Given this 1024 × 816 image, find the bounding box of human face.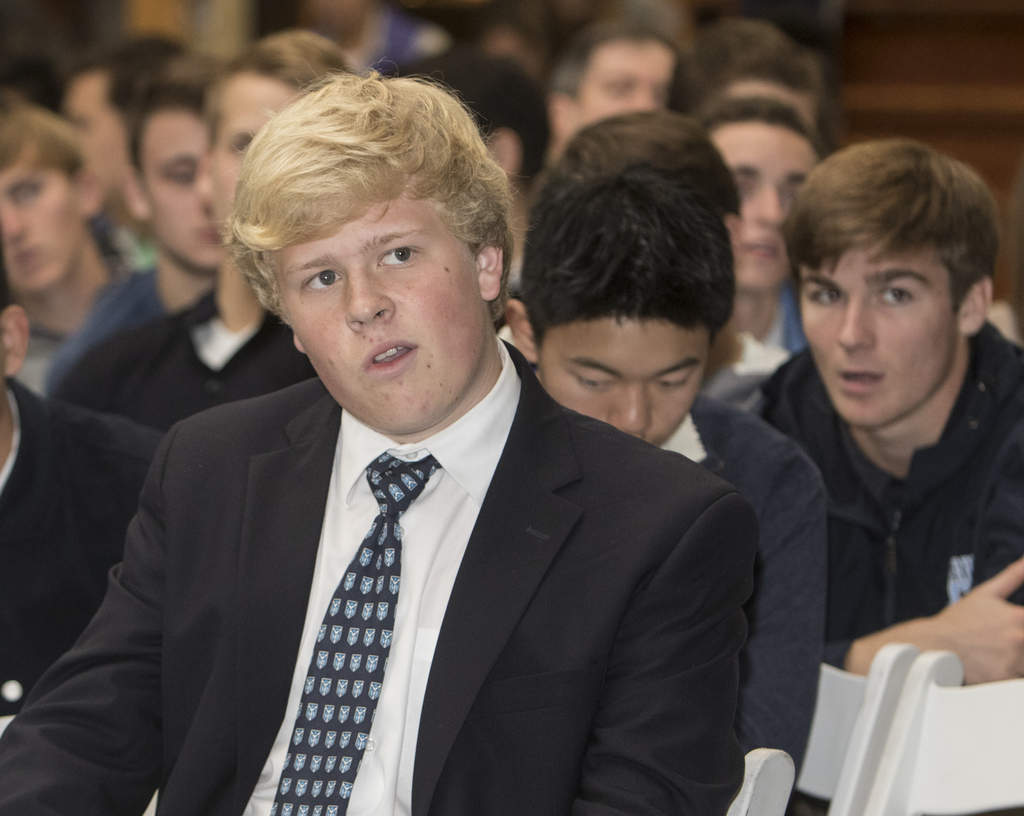
<box>264,200,483,435</box>.
